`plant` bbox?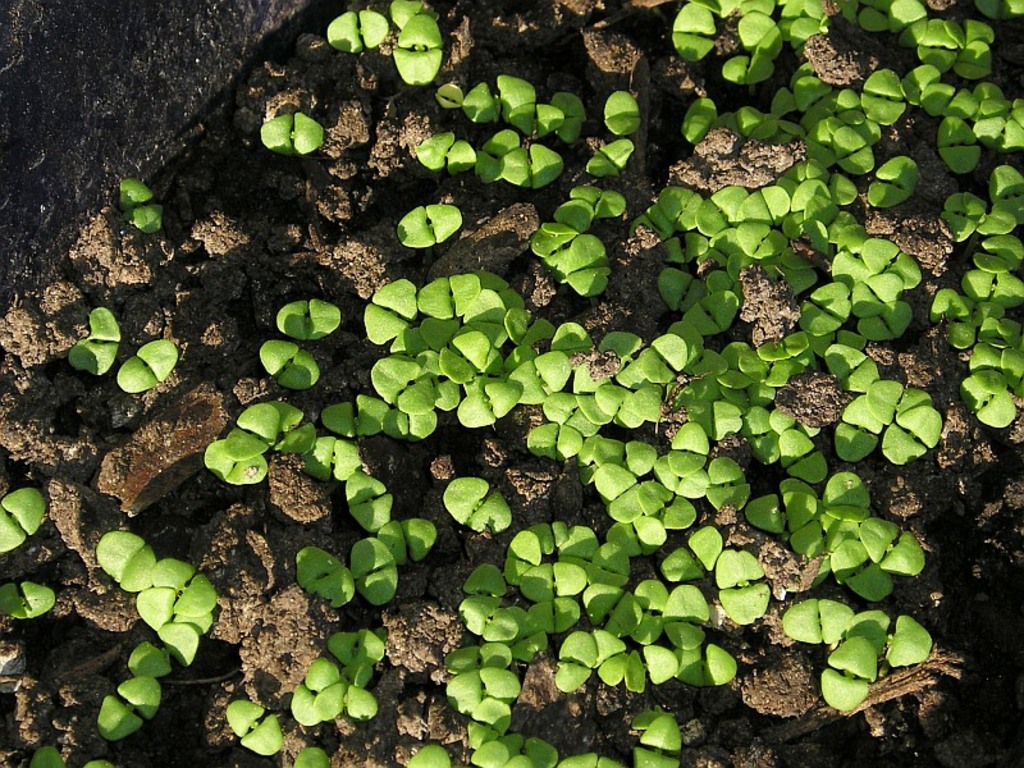
(x1=108, y1=337, x2=177, y2=387)
